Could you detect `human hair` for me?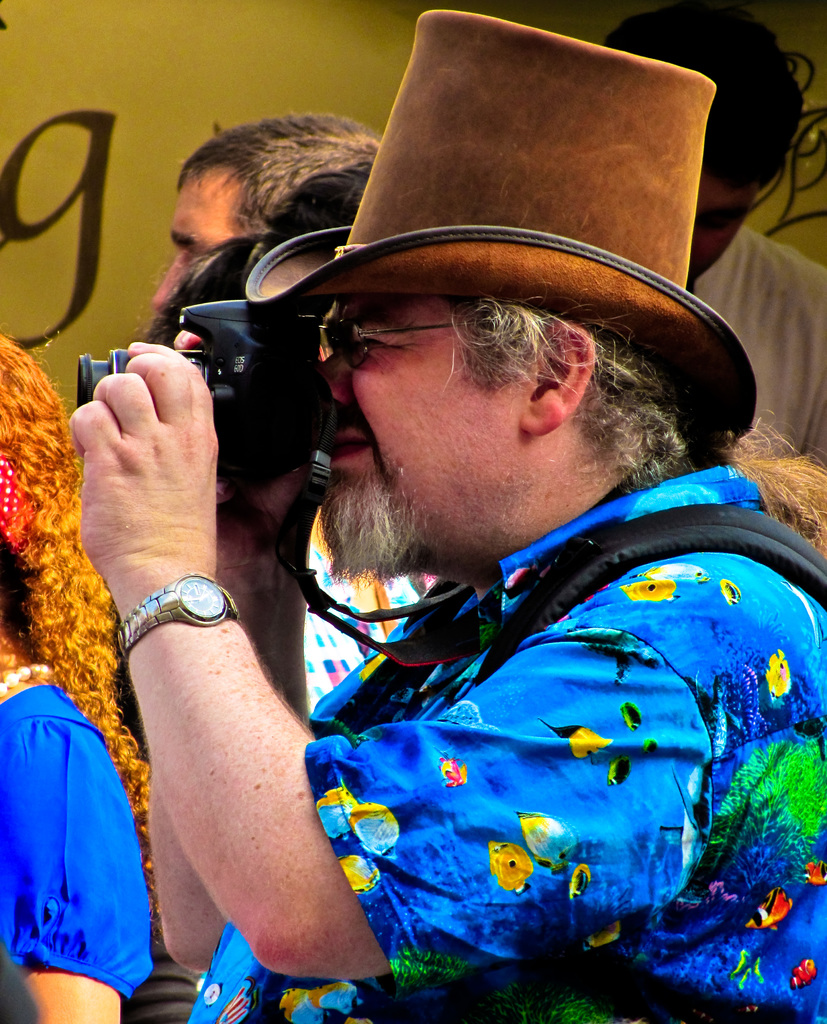
Detection result: 0:326:161:949.
